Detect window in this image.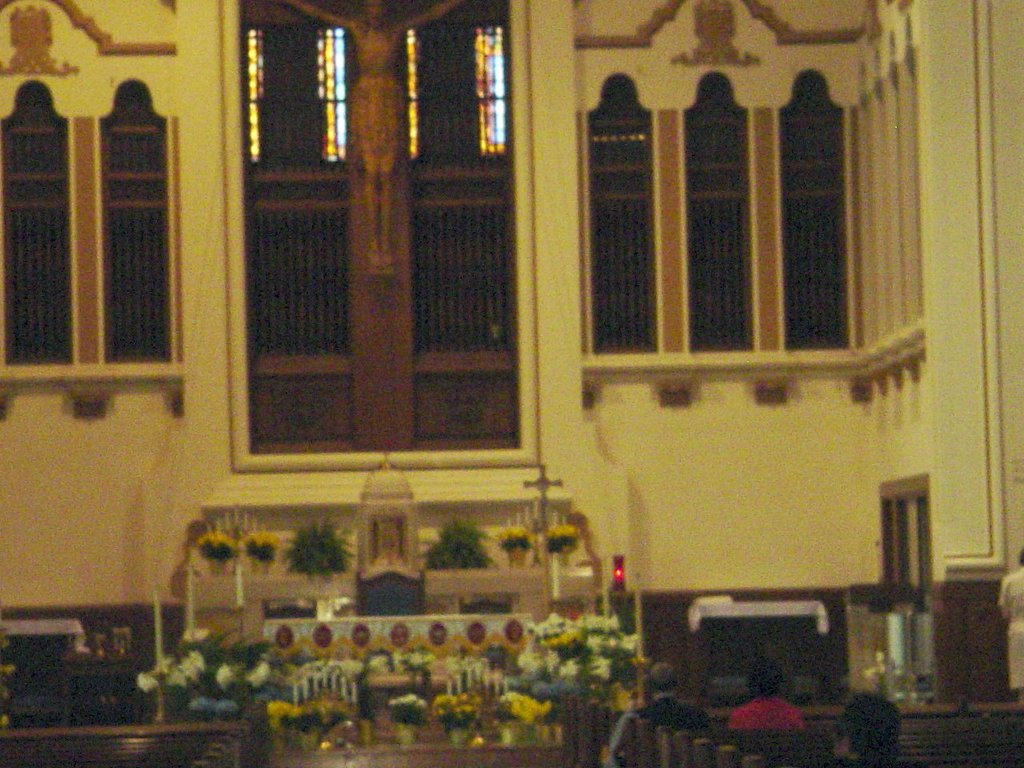
Detection: bbox(99, 79, 165, 365).
